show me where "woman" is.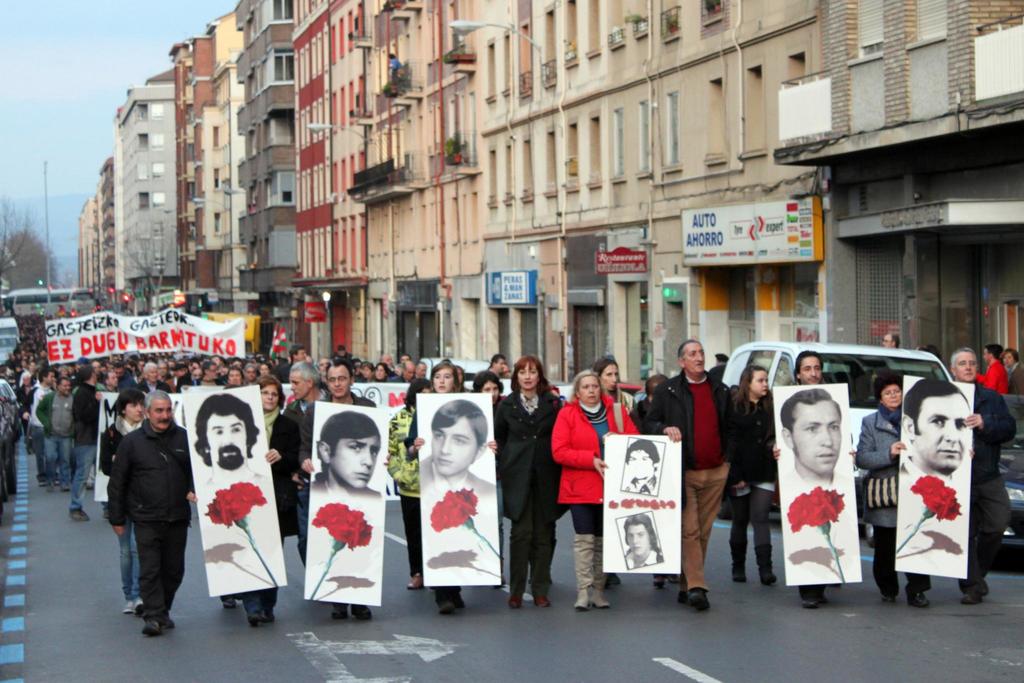
"woman" is at left=100, top=396, right=146, bottom=613.
